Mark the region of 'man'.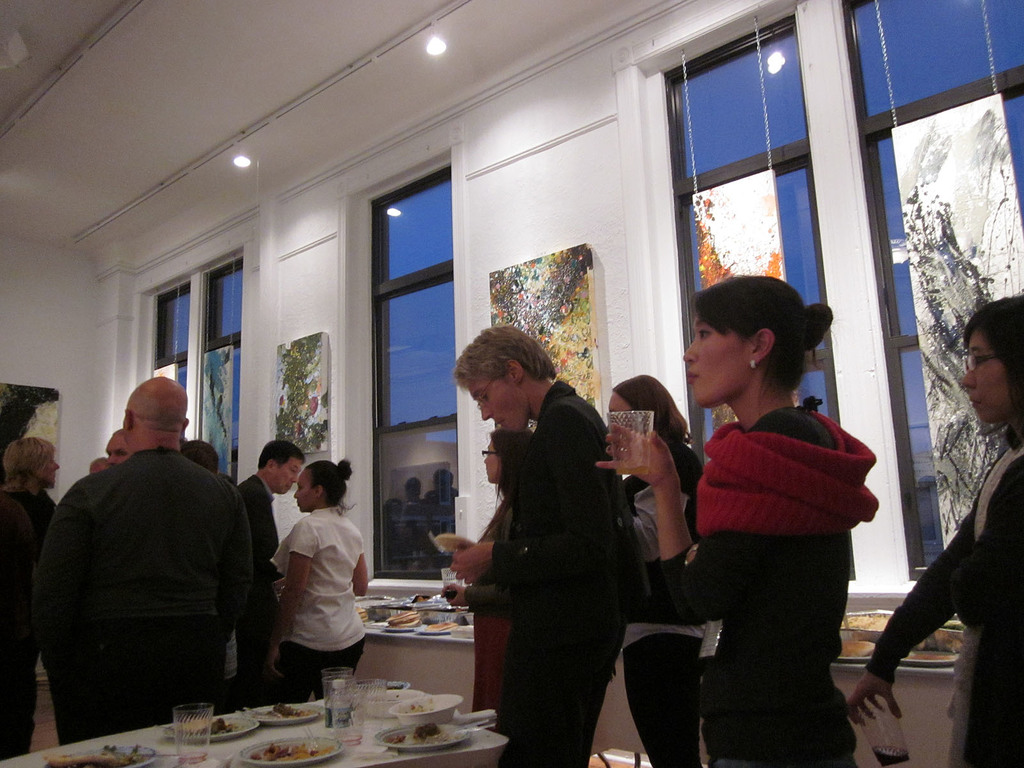
Region: BBox(452, 325, 630, 767).
